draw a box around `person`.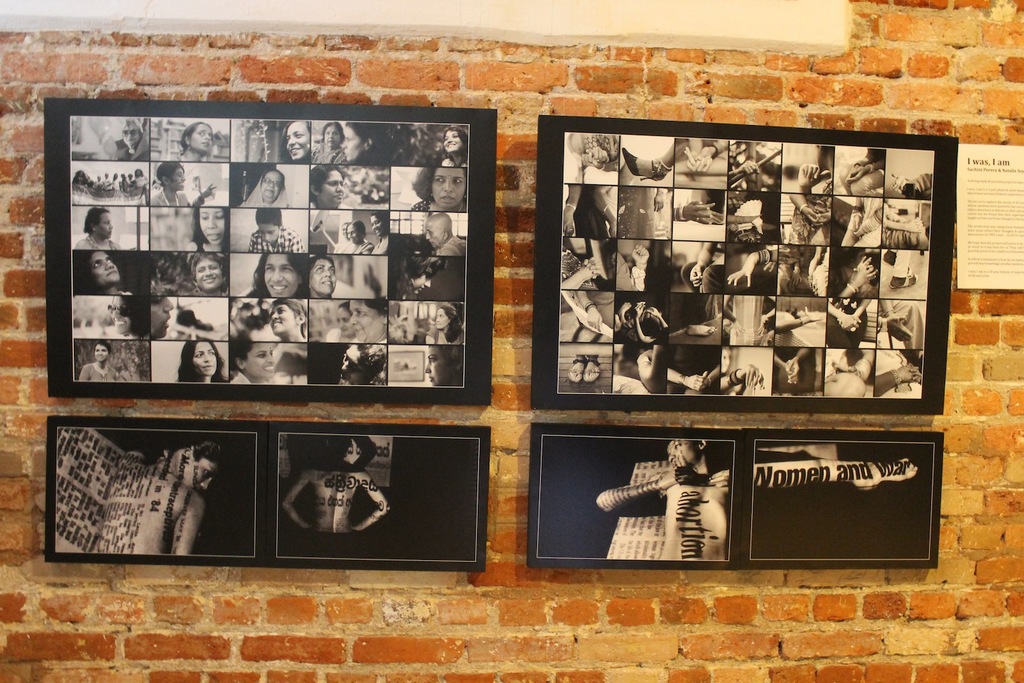
locate(563, 132, 622, 188).
